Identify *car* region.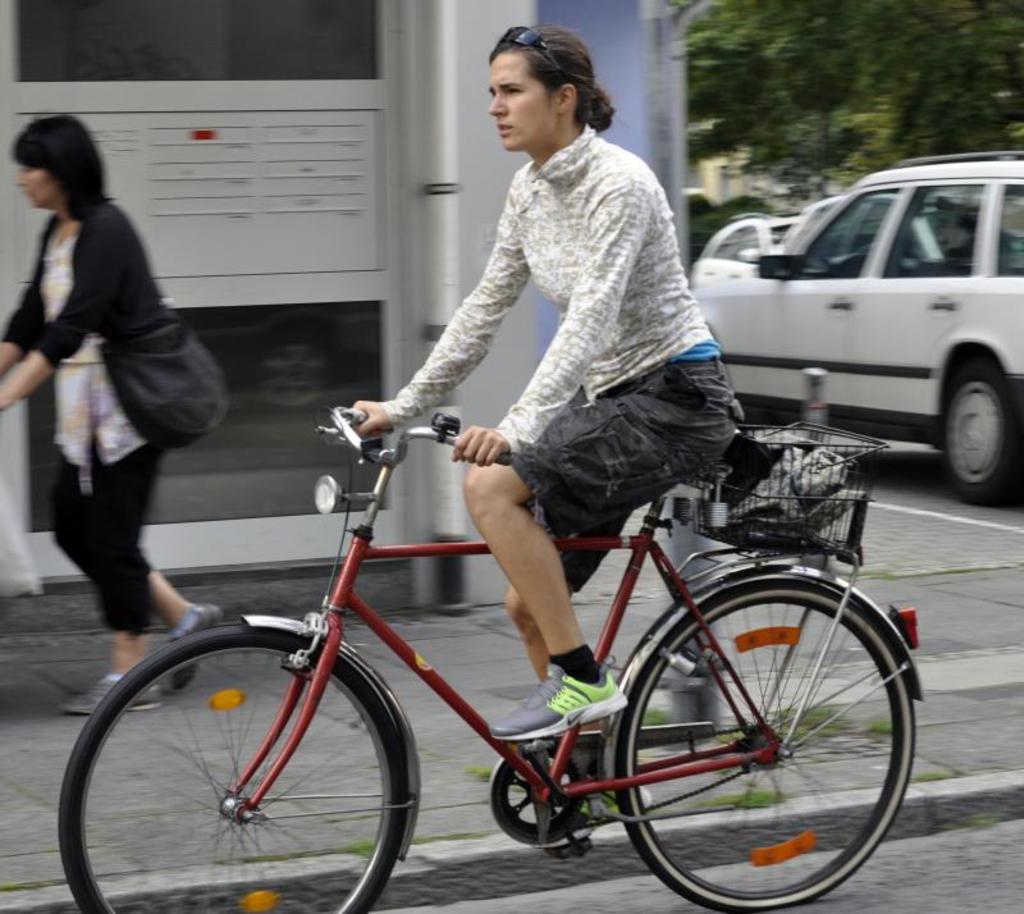
Region: (x1=691, y1=223, x2=804, y2=293).
